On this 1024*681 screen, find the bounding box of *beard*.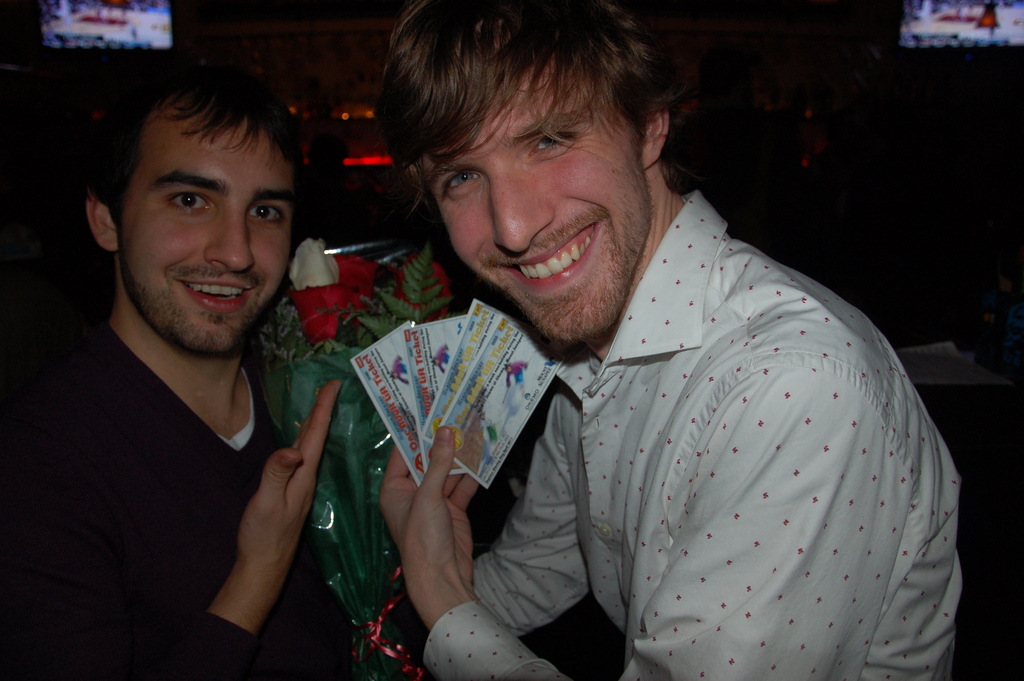
Bounding box: {"left": 140, "top": 274, "right": 285, "bottom": 354}.
